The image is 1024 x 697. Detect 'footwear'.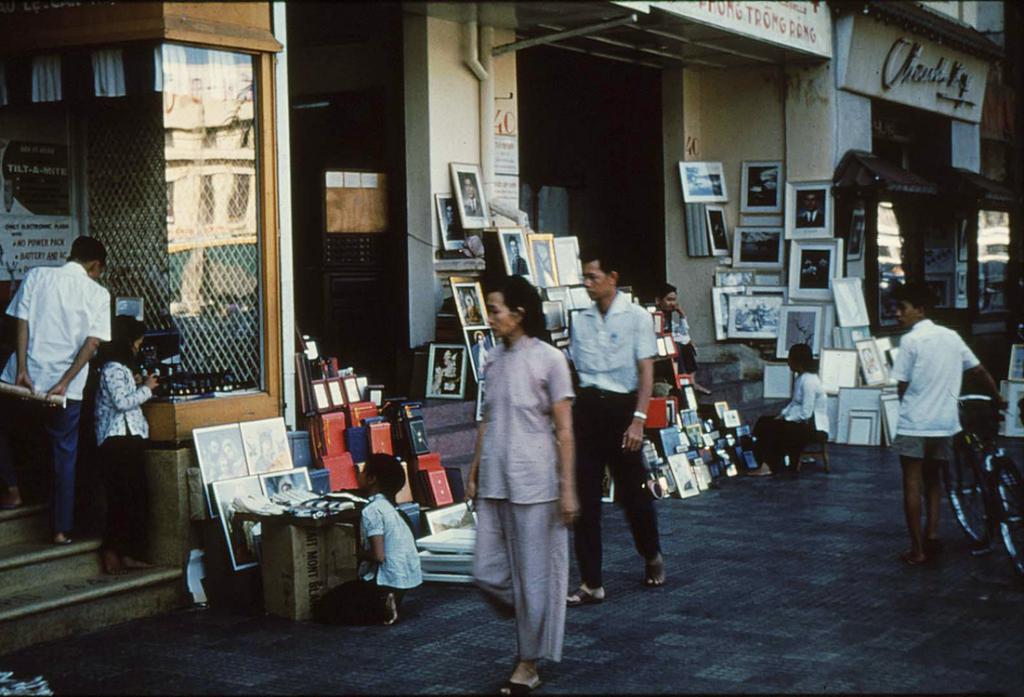
Detection: locate(646, 551, 668, 589).
